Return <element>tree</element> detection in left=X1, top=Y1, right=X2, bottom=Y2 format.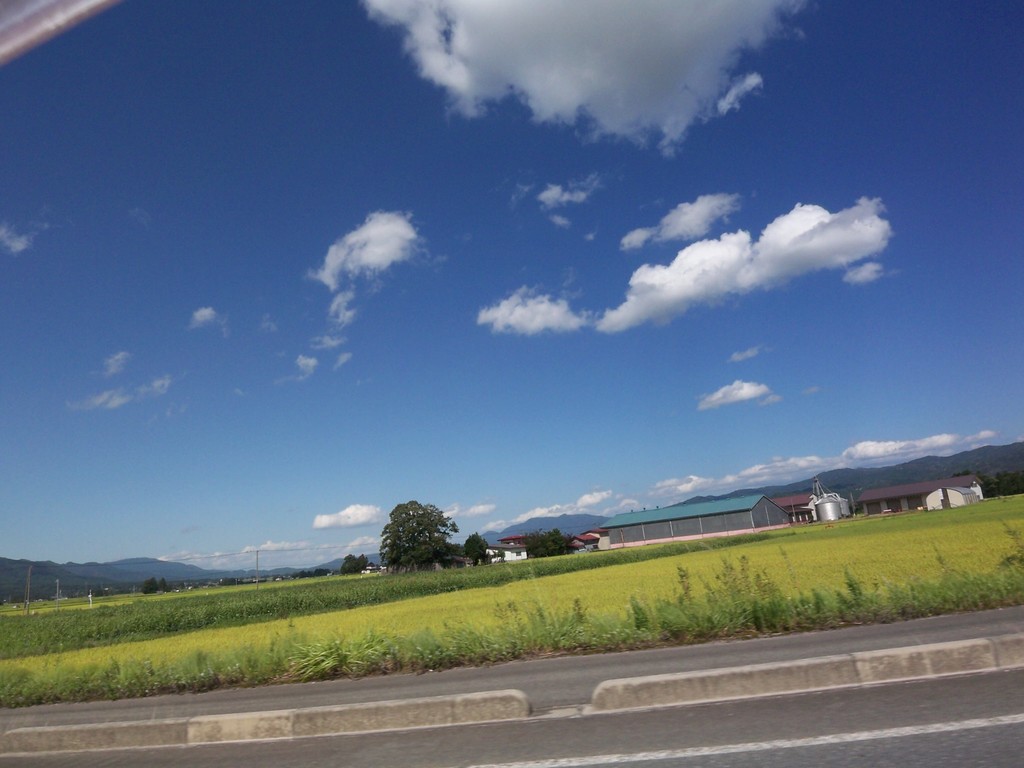
left=375, top=501, right=463, bottom=584.
